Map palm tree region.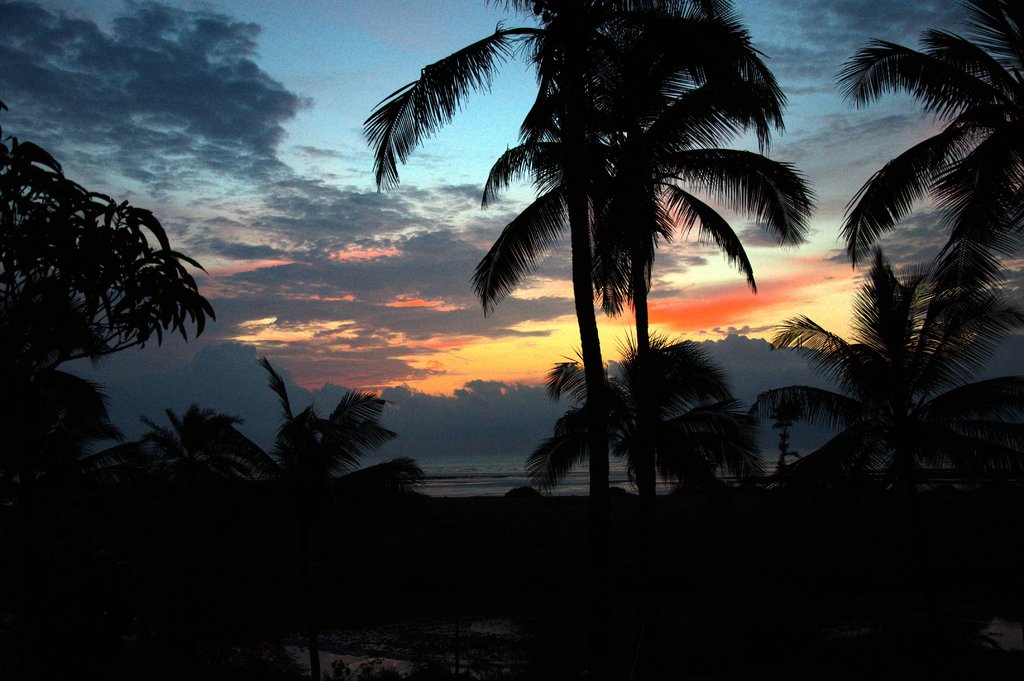
Mapped to l=212, t=408, r=387, b=607.
